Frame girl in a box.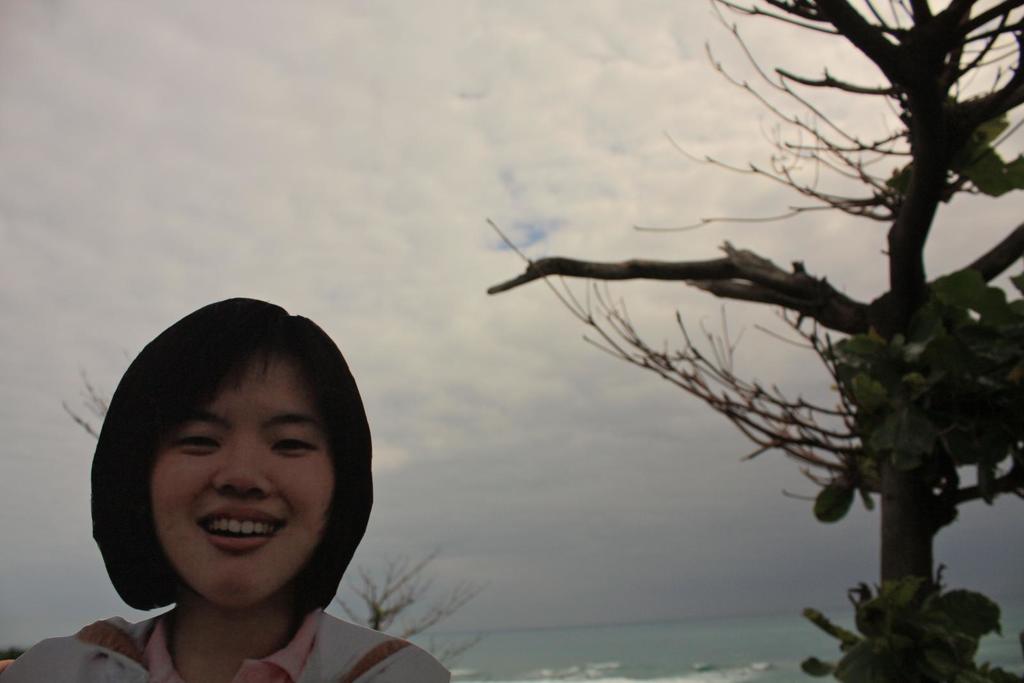
pyautogui.locateOnScreen(0, 294, 457, 682).
